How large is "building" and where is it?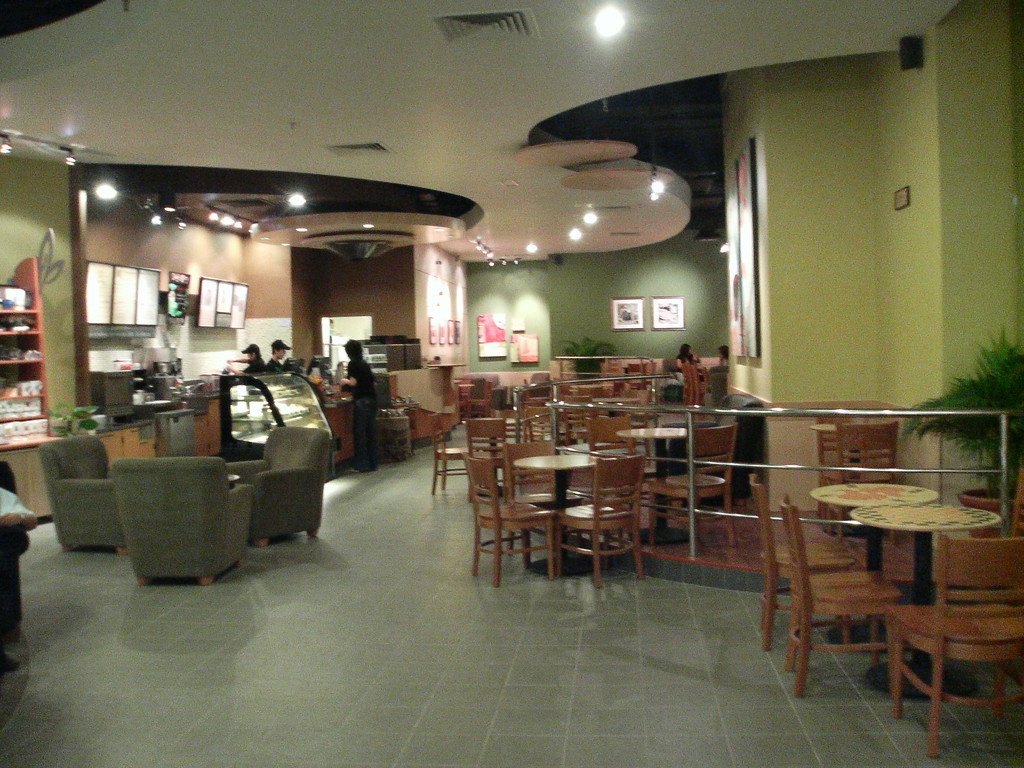
Bounding box: select_region(0, 0, 1023, 767).
